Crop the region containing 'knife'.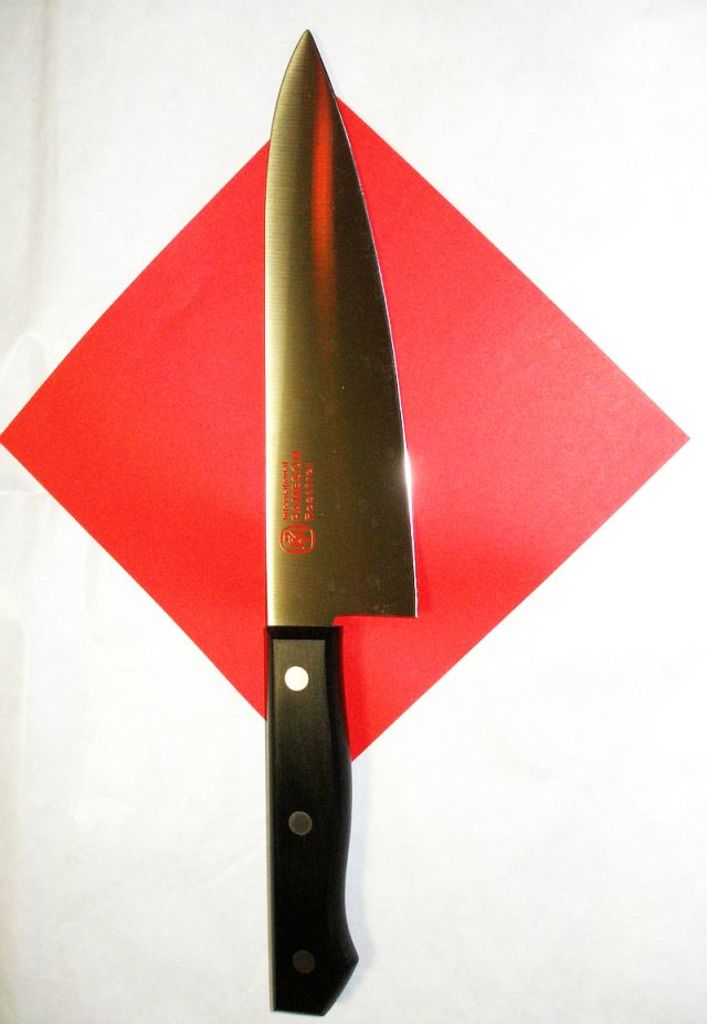
Crop region: [x1=270, y1=25, x2=422, y2=1018].
